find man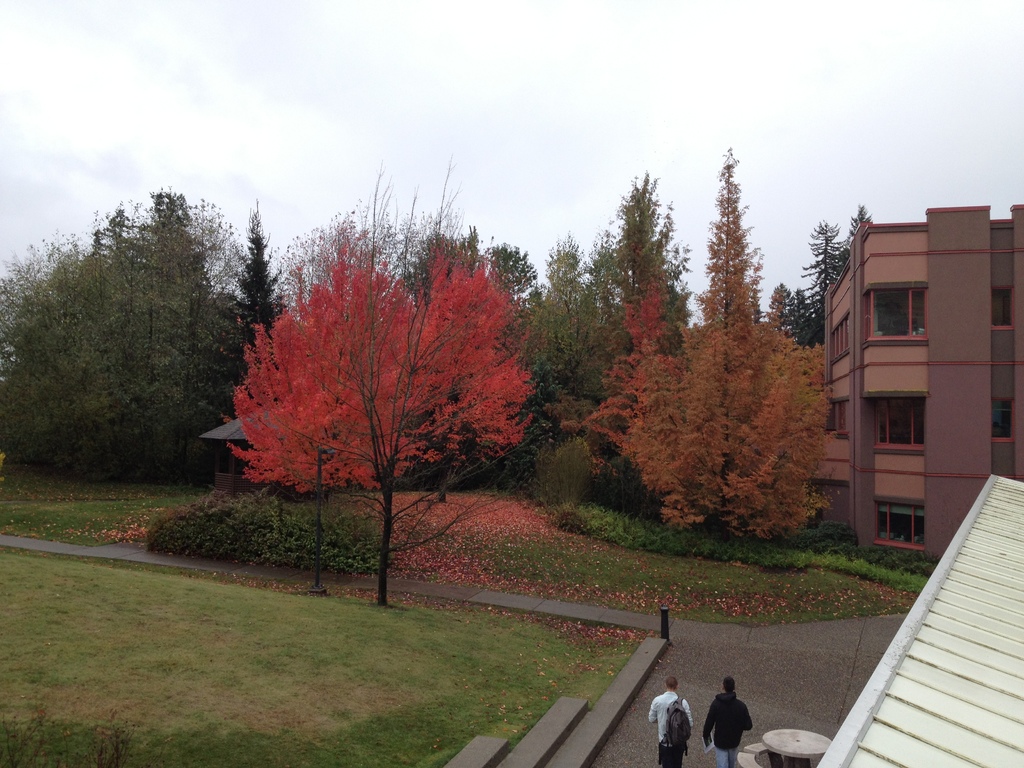
locate(703, 673, 754, 767)
